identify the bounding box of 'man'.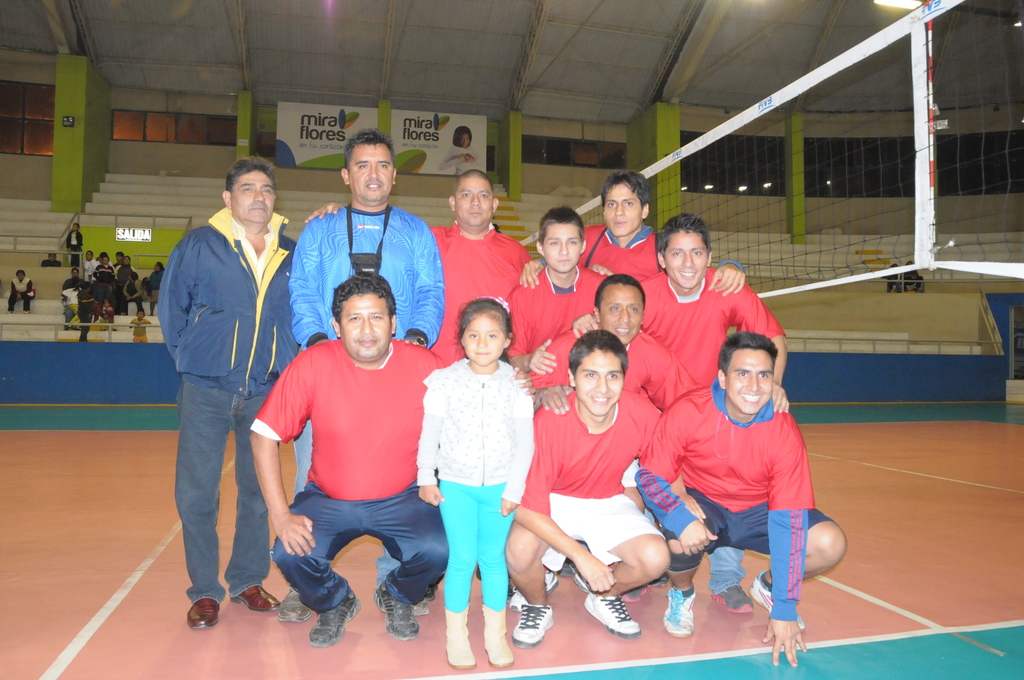
left=87, top=252, right=99, bottom=281.
